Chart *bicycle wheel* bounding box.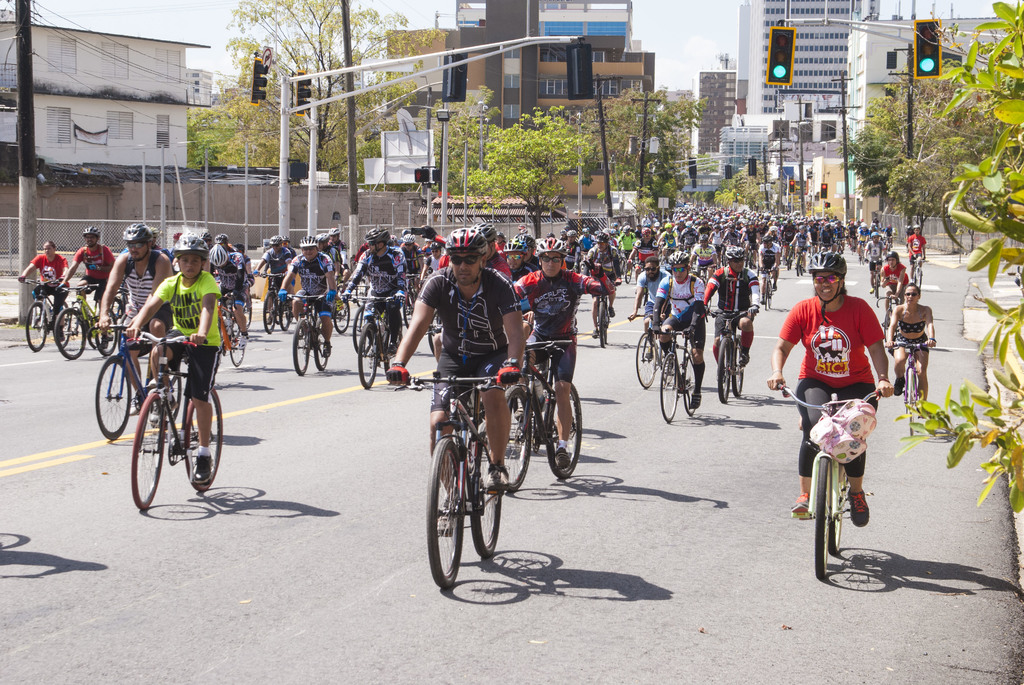
Charted: [500, 395, 534, 494].
